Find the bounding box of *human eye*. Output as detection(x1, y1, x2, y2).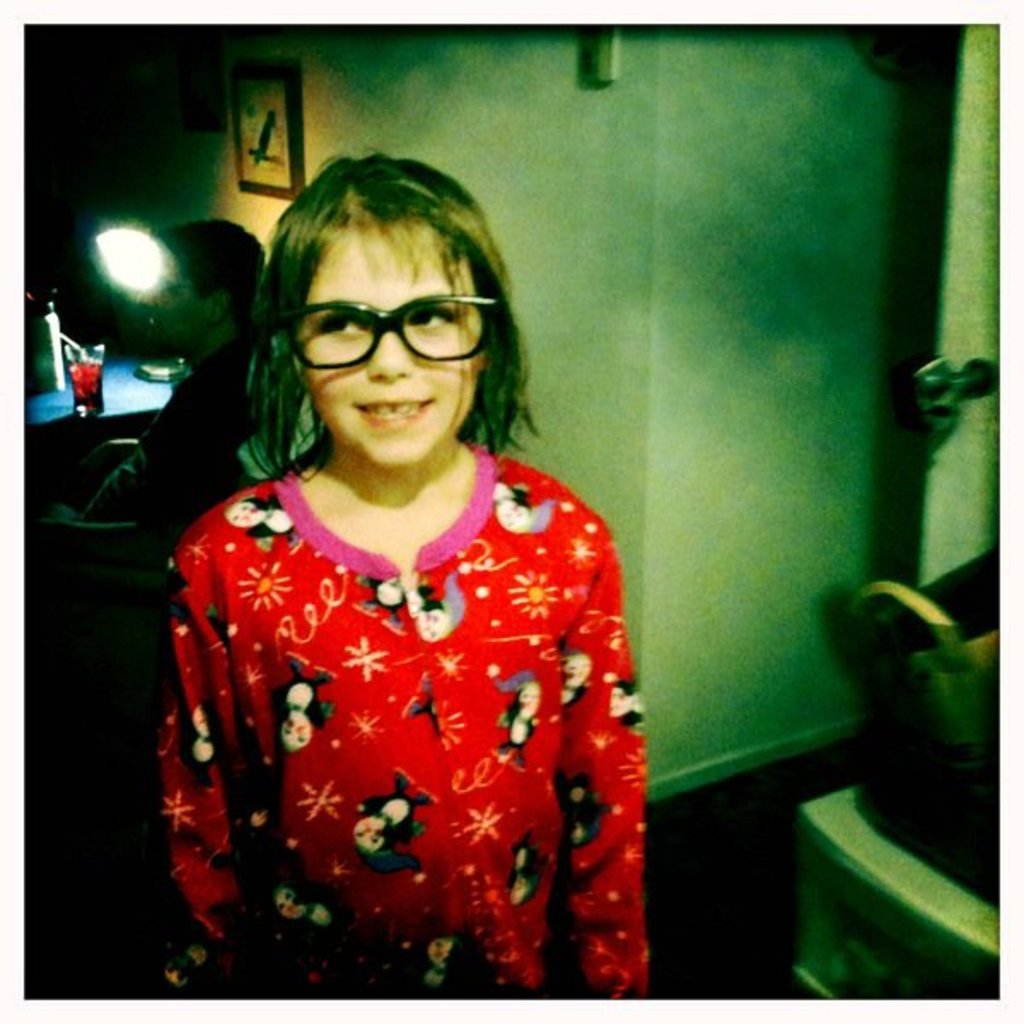
detection(411, 311, 452, 331).
